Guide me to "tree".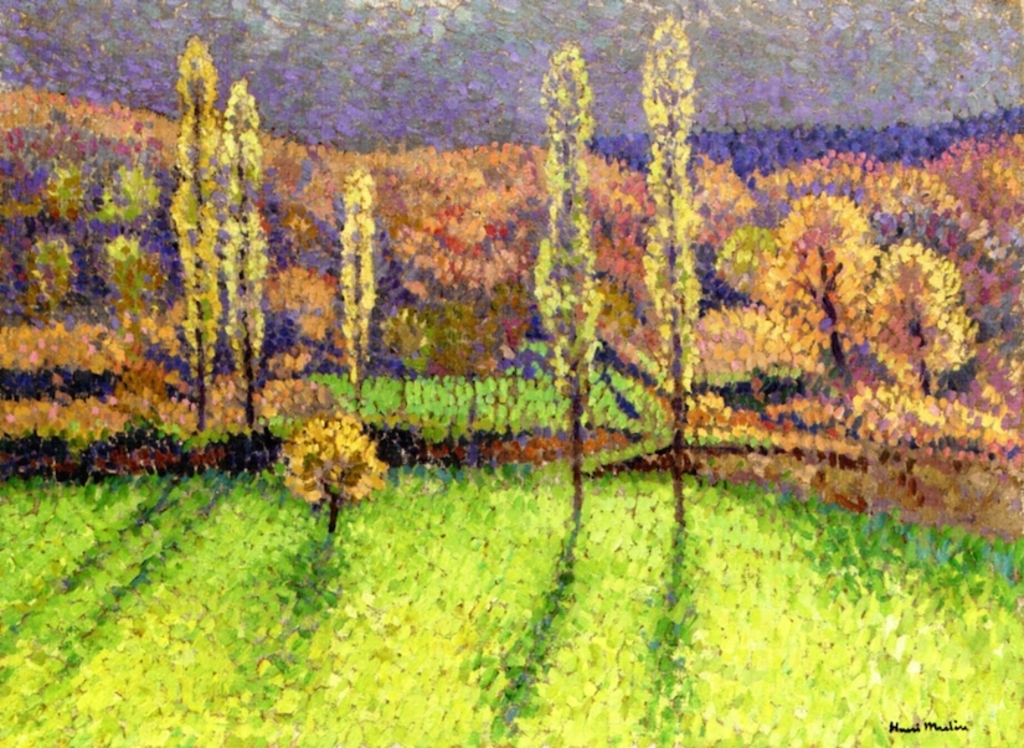
Guidance: [x1=864, y1=236, x2=981, y2=399].
